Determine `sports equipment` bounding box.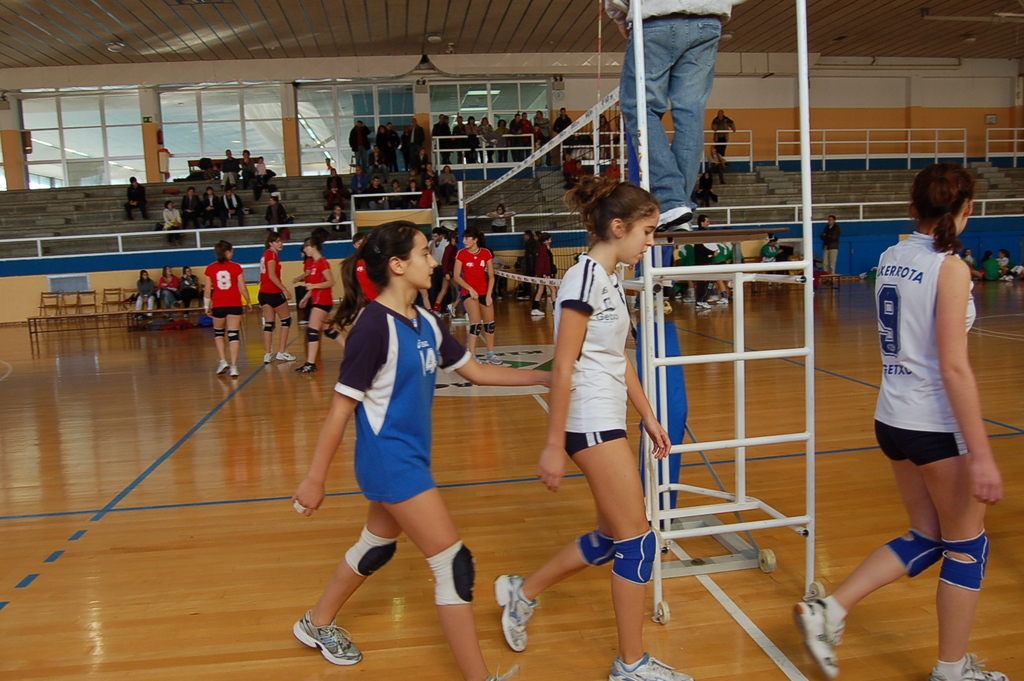
Determined: crop(788, 595, 840, 680).
